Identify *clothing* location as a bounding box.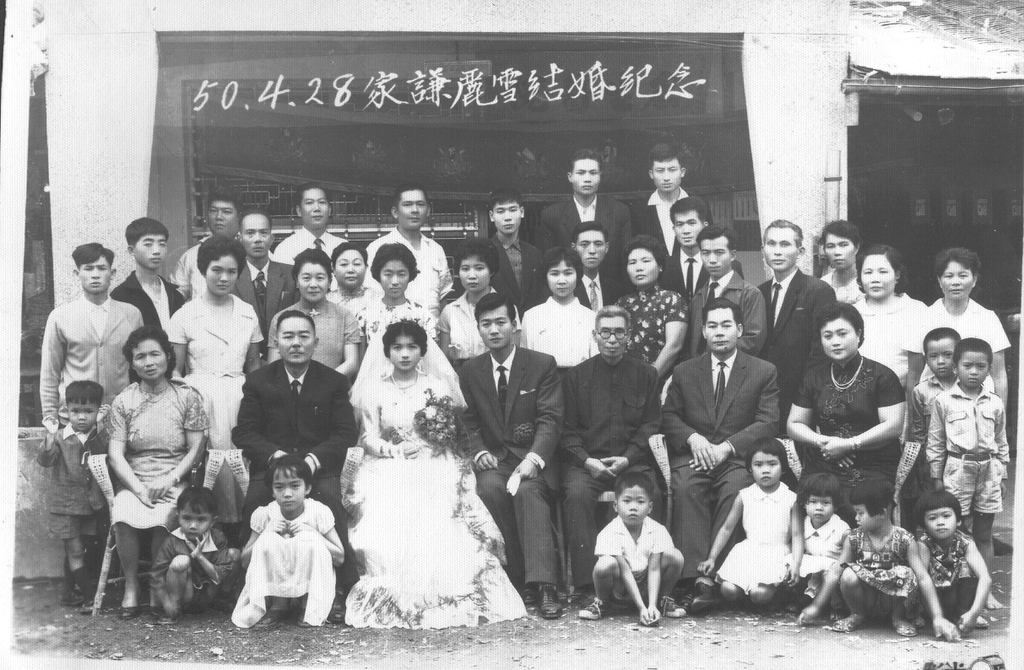
(228, 358, 359, 543).
